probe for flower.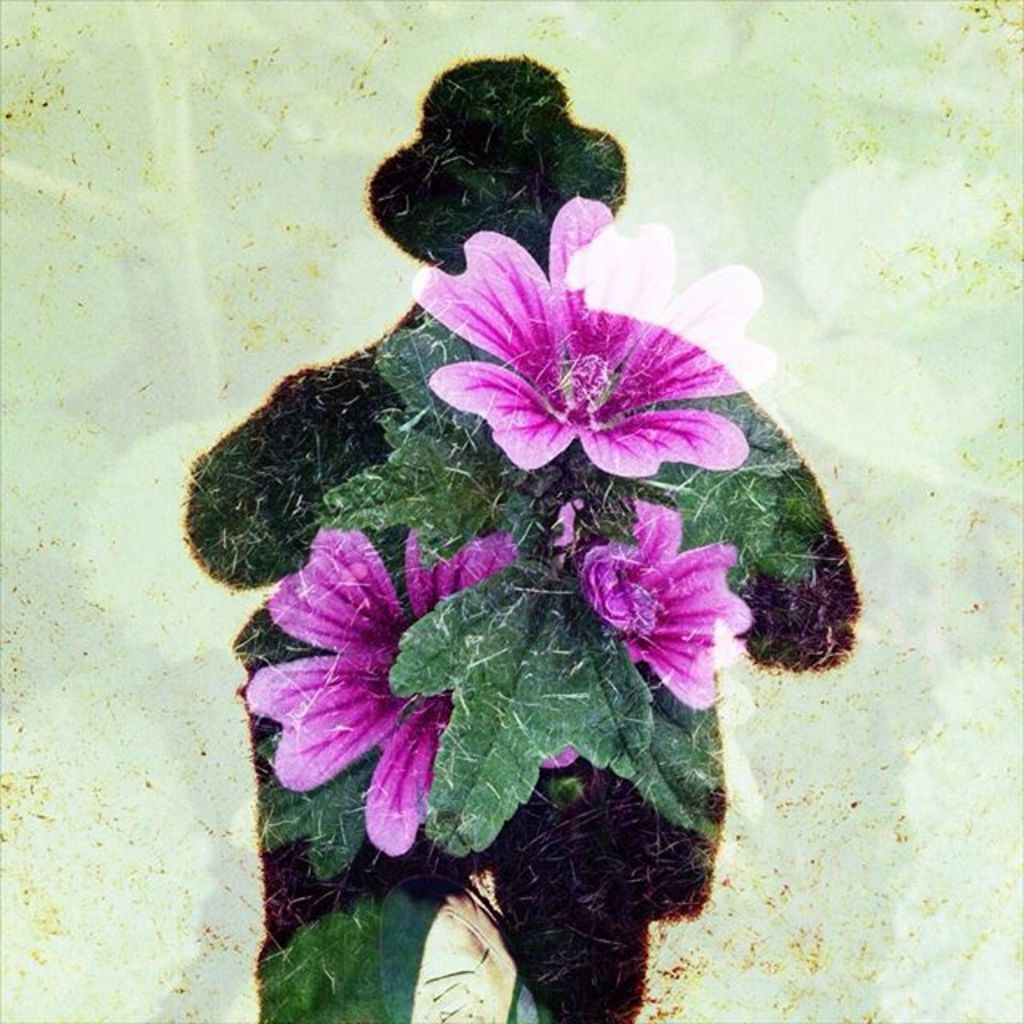
Probe result: left=243, top=520, right=598, bottom=856.
